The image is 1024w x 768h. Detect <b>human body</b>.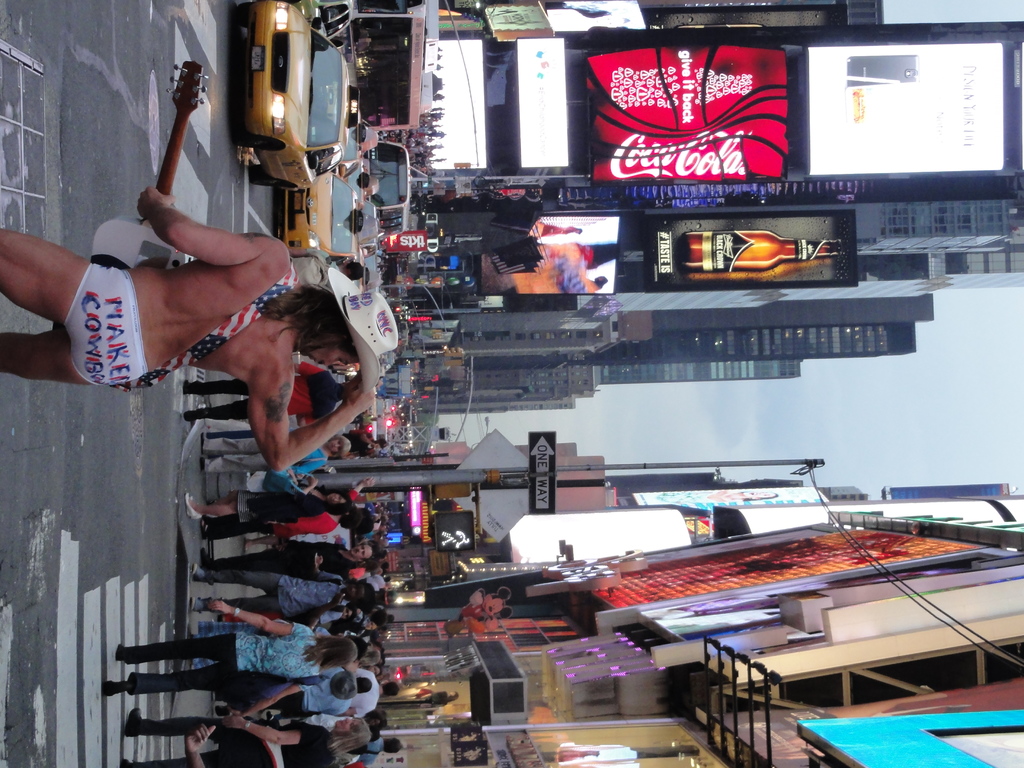
Detection: x1=196, y1=536, x2=377, y2=583.
